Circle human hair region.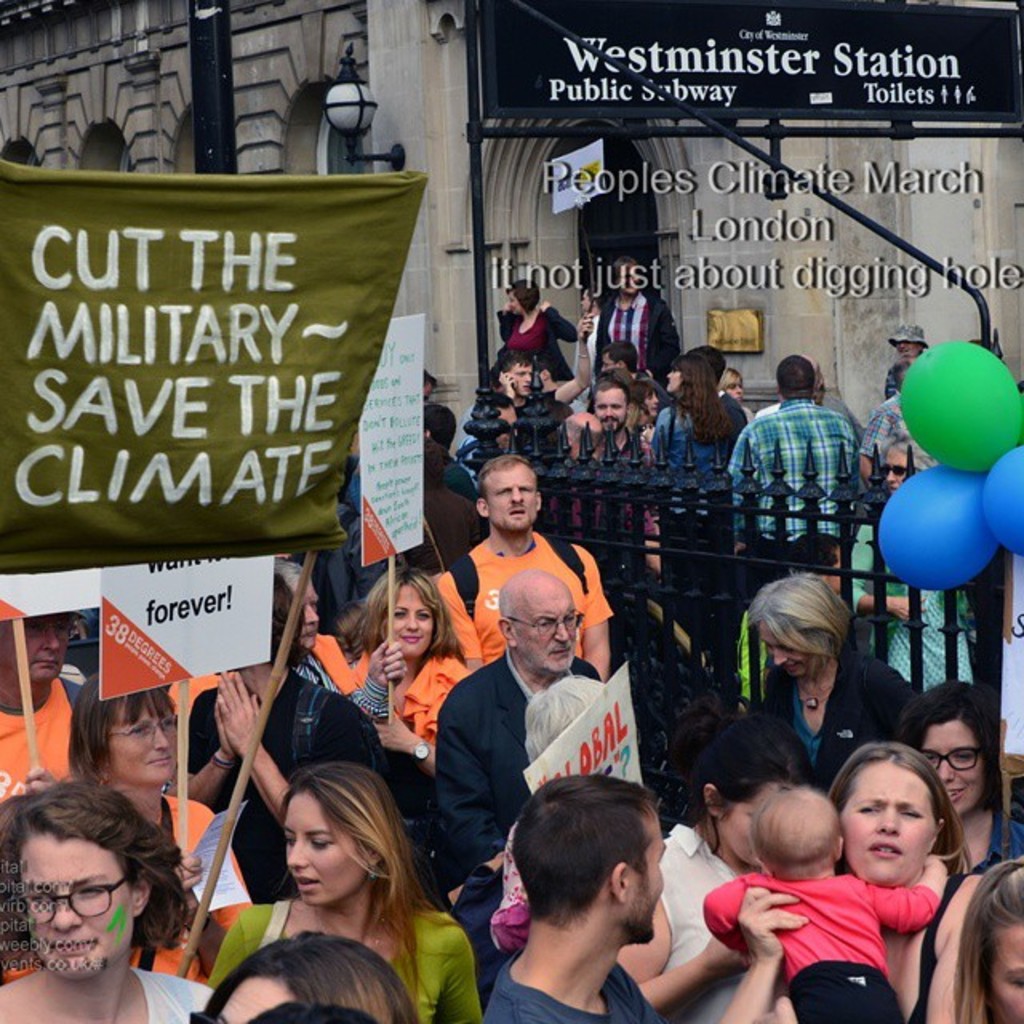
Region: bbox=[0, 771, 202, 949].
